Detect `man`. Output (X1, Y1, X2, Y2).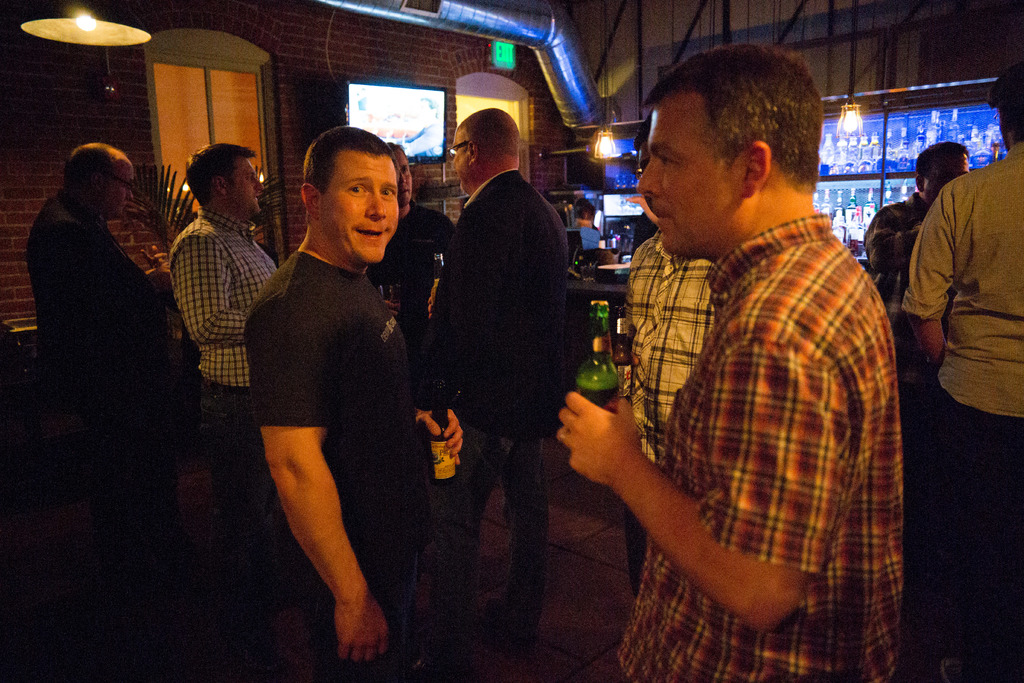
(557, 48, 907, 682).
